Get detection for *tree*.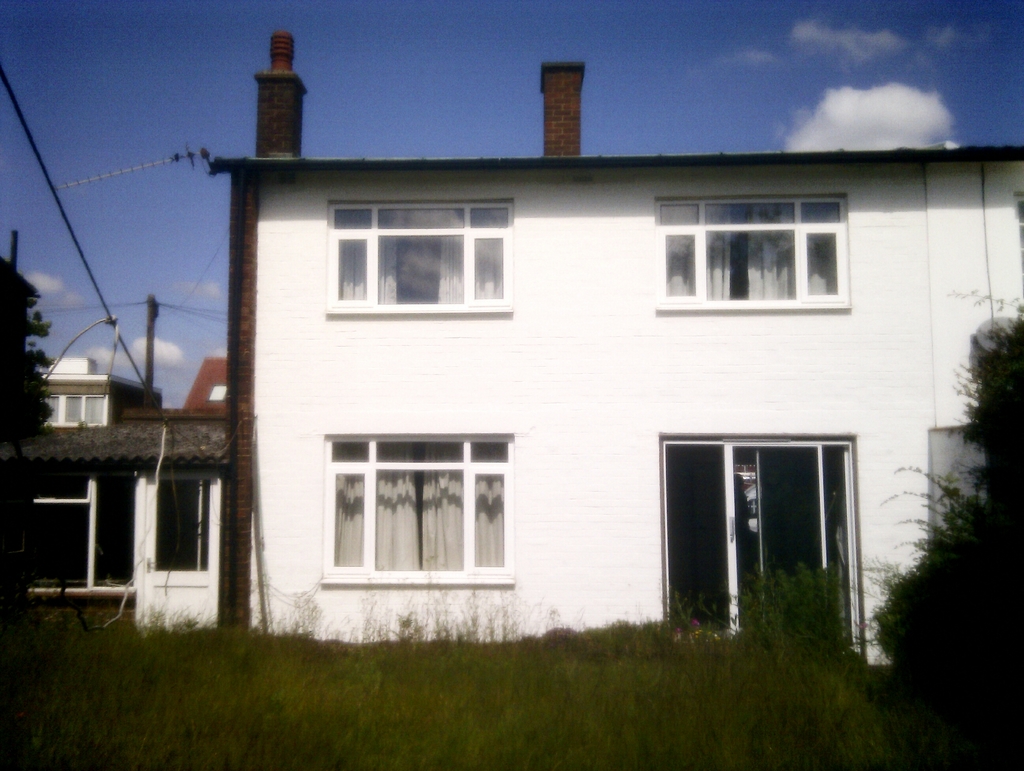
Detection: [left=0, top=243, right=50, bottom=451].
